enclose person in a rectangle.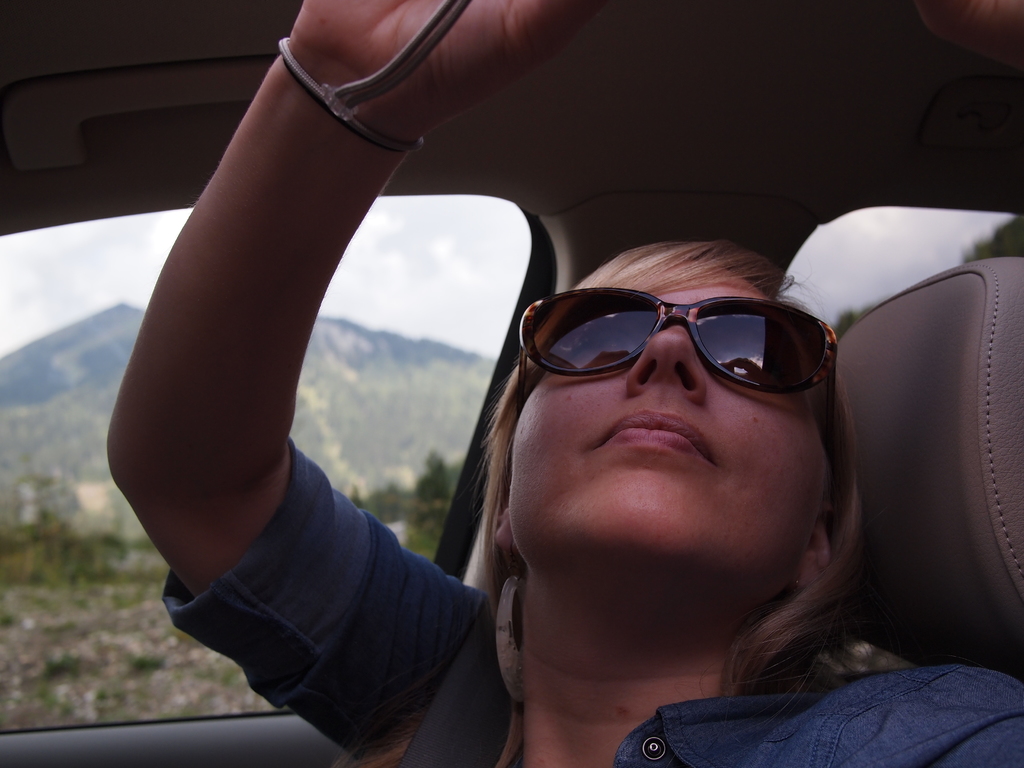
(98, 0, 1023, 767).
